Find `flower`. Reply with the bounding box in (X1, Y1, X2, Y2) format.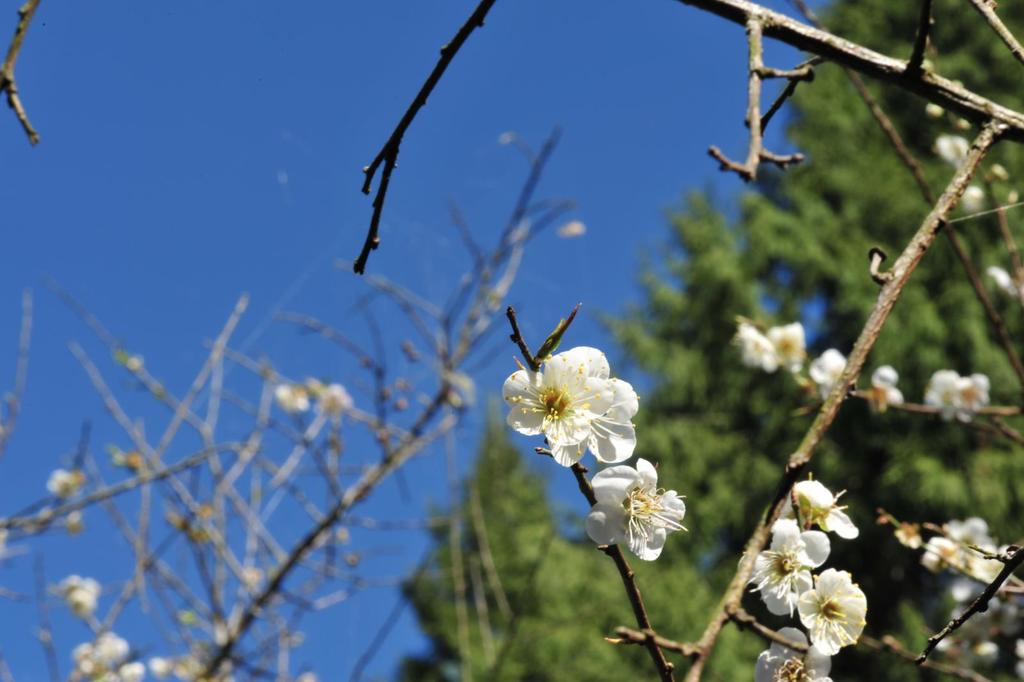
(771, 472, 860, 540).
